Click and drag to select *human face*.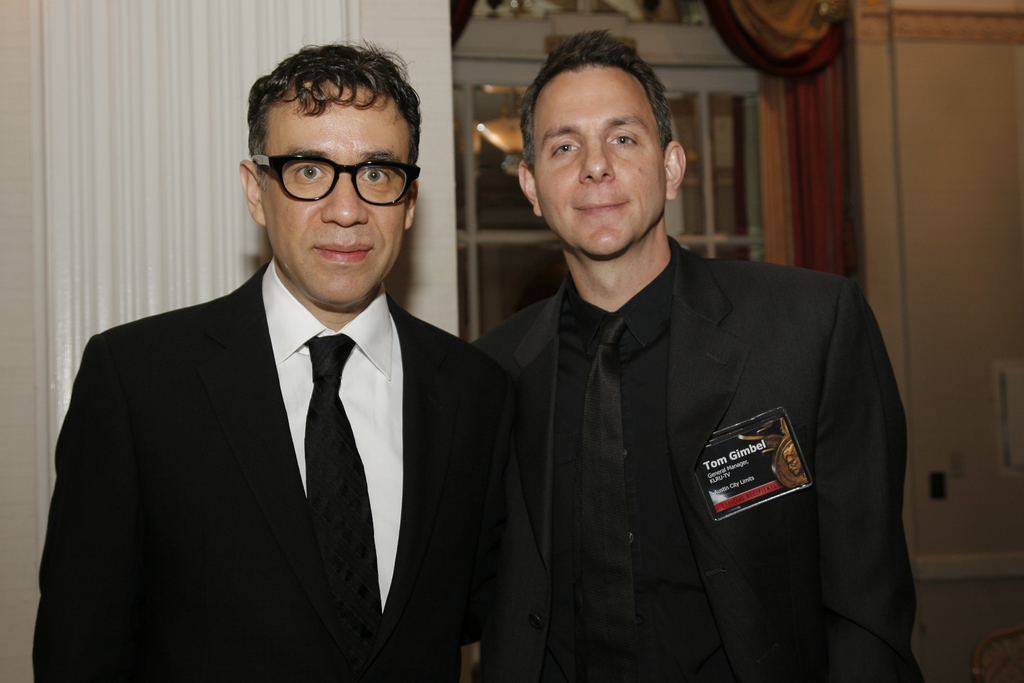
Selection: Rect(533, 63, 669, 255).
